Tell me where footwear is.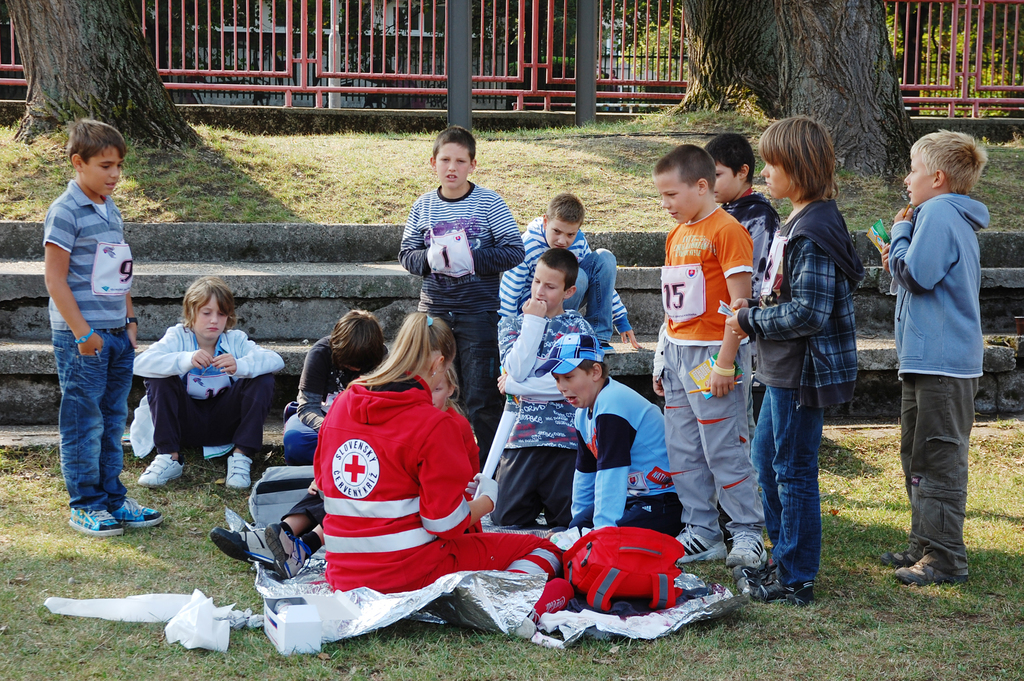
footwear is at <region>881, 548, 921, 570</region>.
